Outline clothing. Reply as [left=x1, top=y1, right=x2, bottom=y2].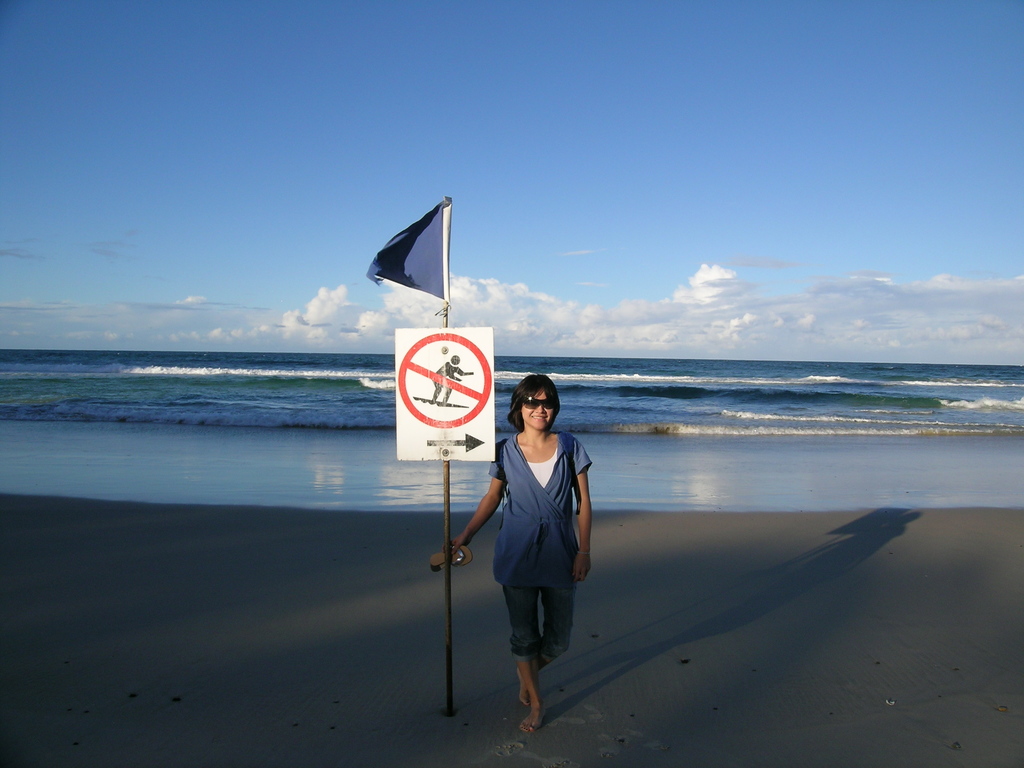
[left=487, top=421, right=593, bottom=667].
